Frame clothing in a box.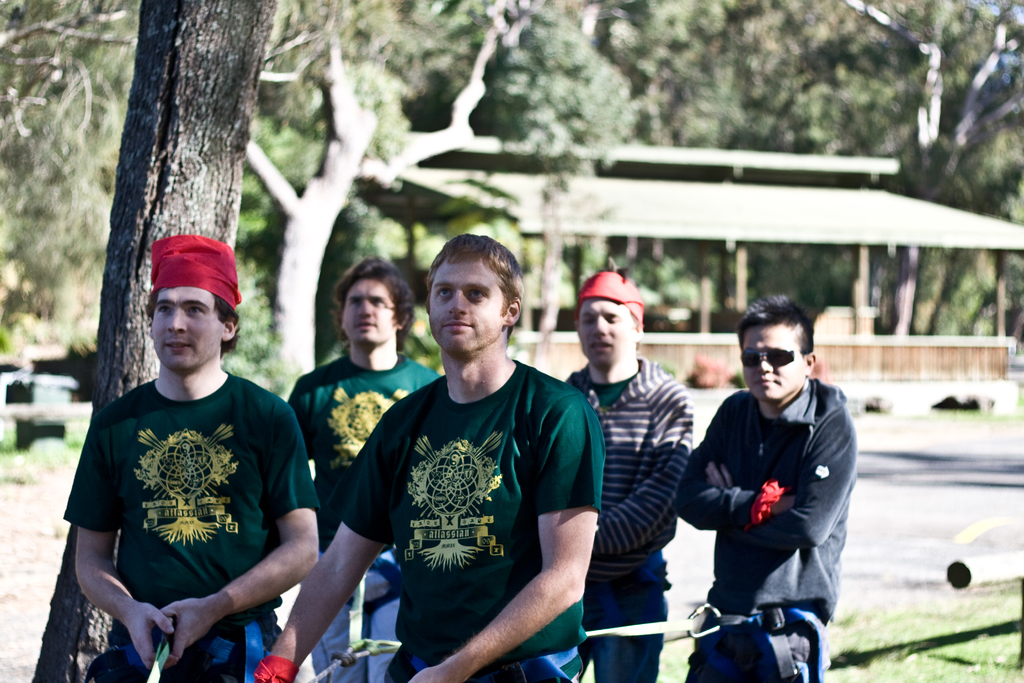
67/339/300/654.
